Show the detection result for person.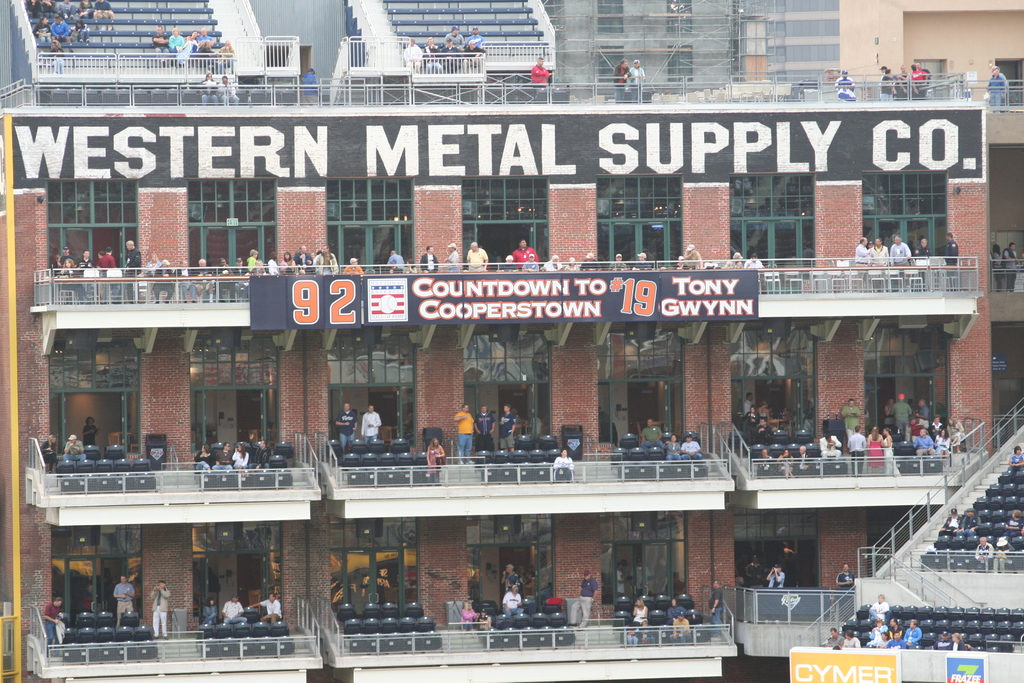
detection(36, 432, 58, 475).
